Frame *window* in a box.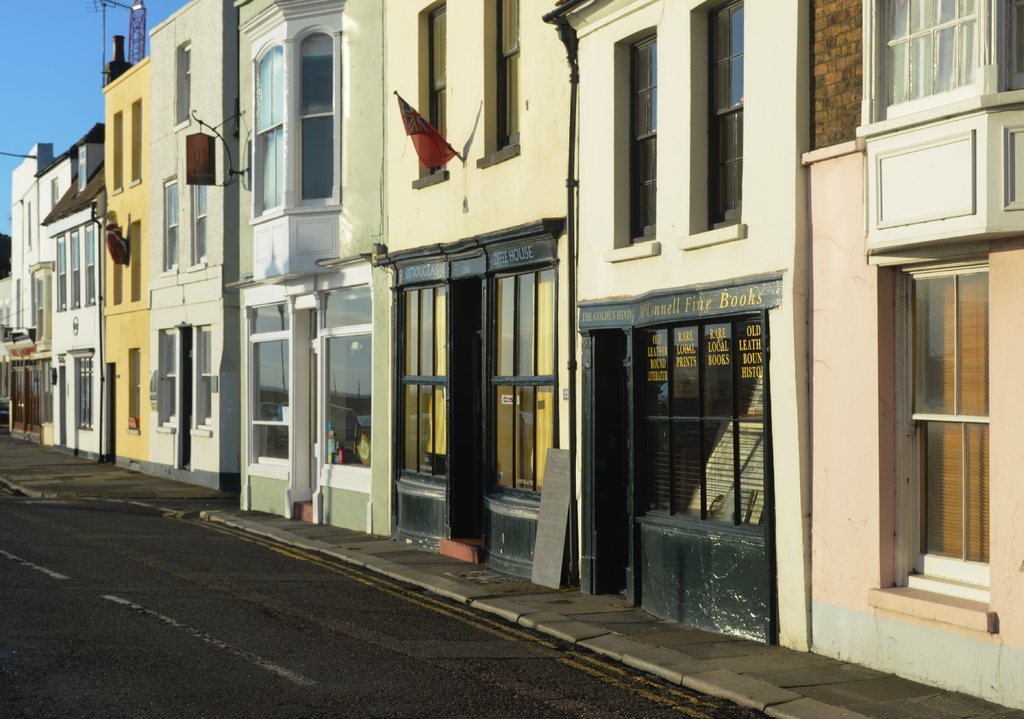
(x1=111, y1=260, x2=124, y2=305).
